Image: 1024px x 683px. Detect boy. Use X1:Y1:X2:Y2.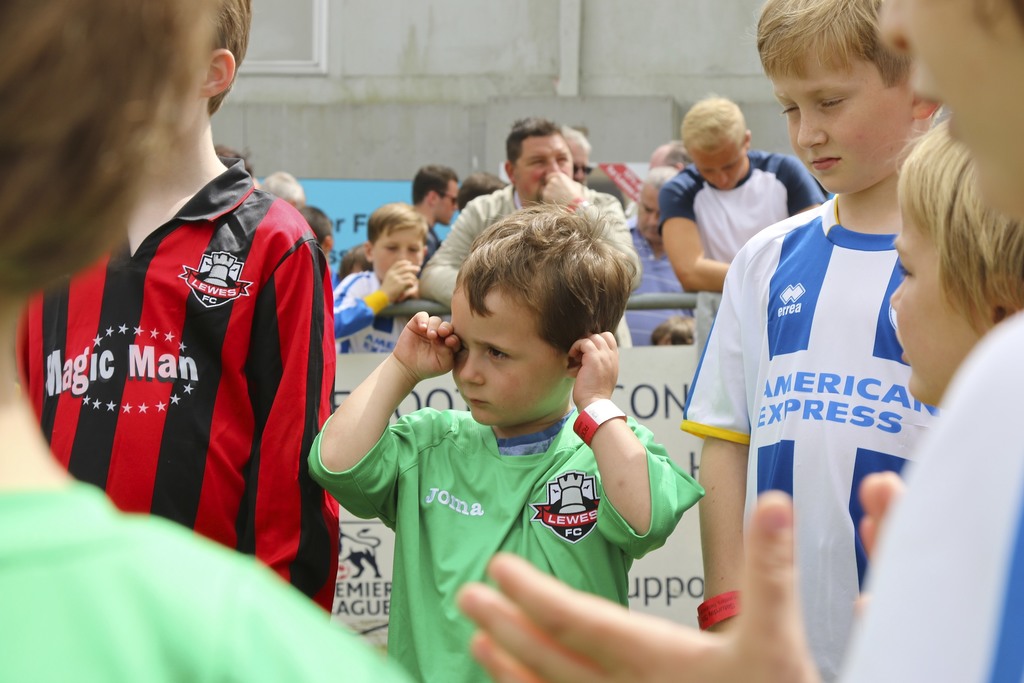
878:119:1023:404.
